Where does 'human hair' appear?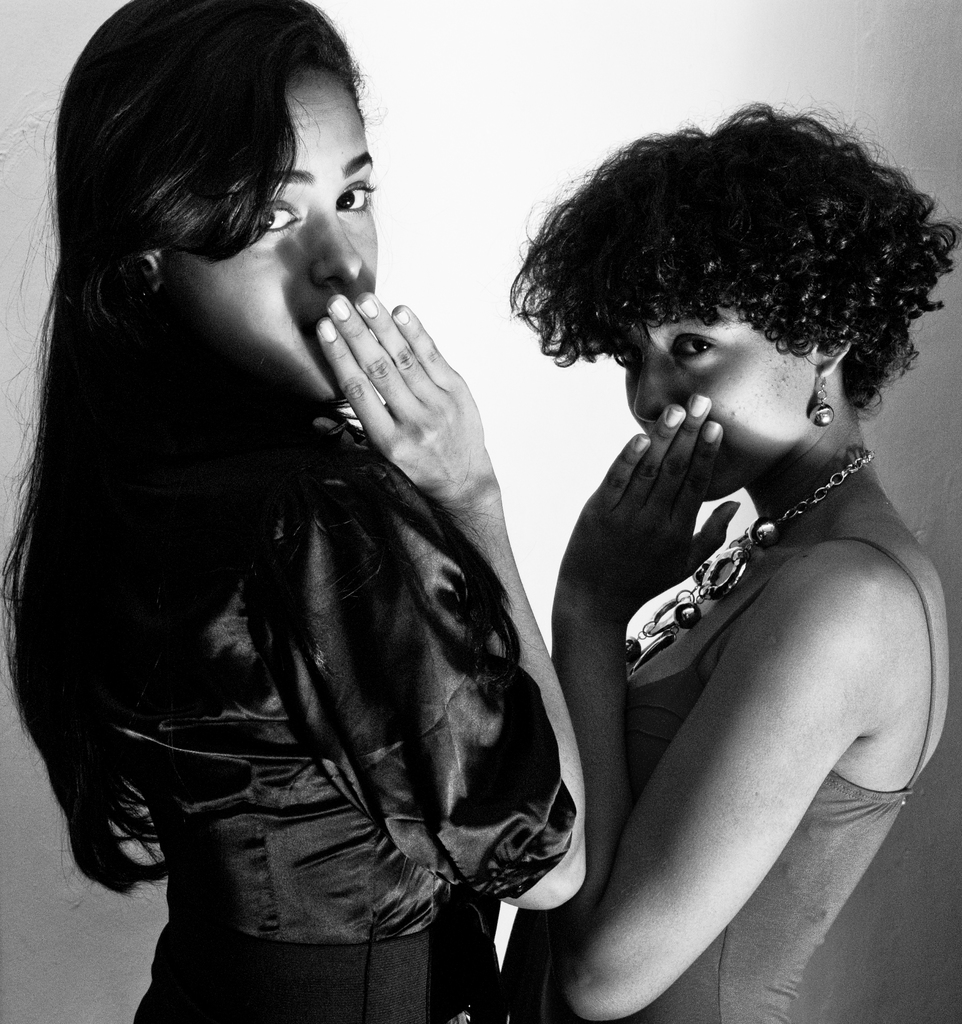
Appears at l=500, t=90, r=961, b=405.
